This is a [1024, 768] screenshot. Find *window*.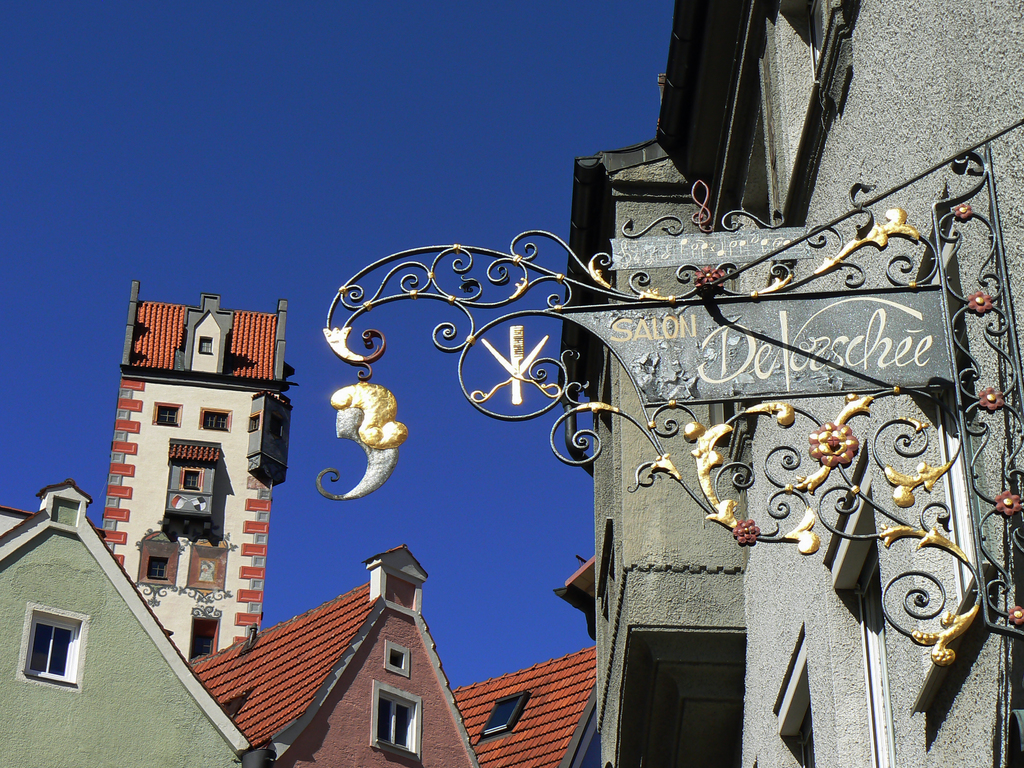
Bounding box: region(381, 691, 415, 755).
